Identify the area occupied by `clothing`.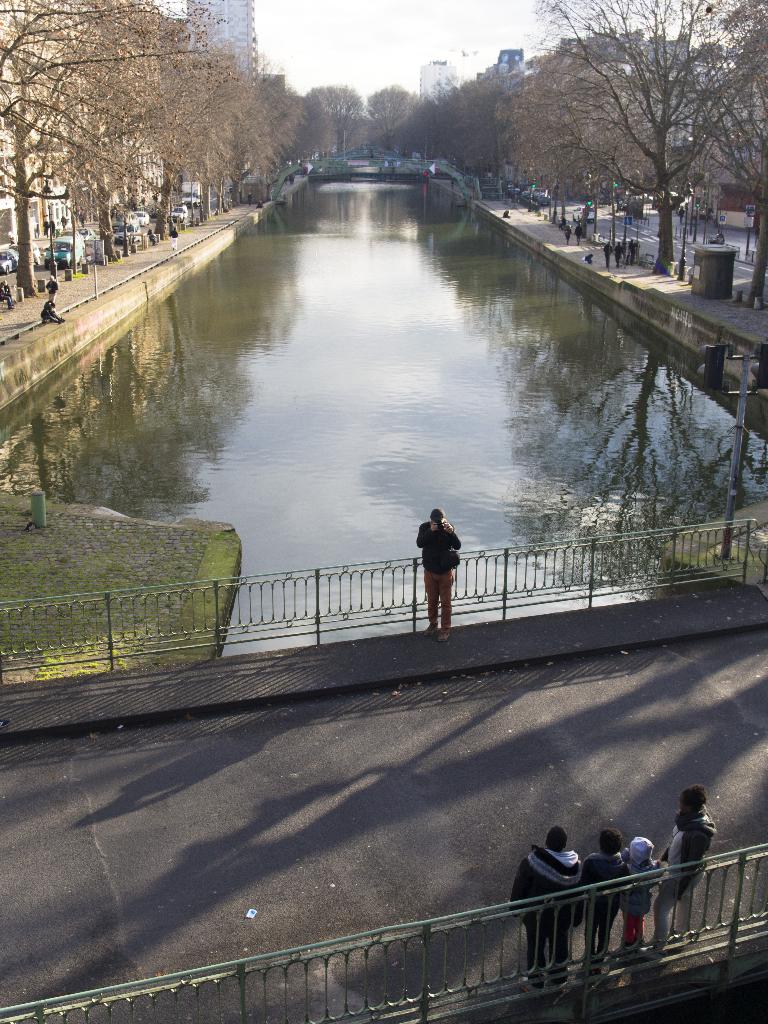
Area: [419,514,459,566].
